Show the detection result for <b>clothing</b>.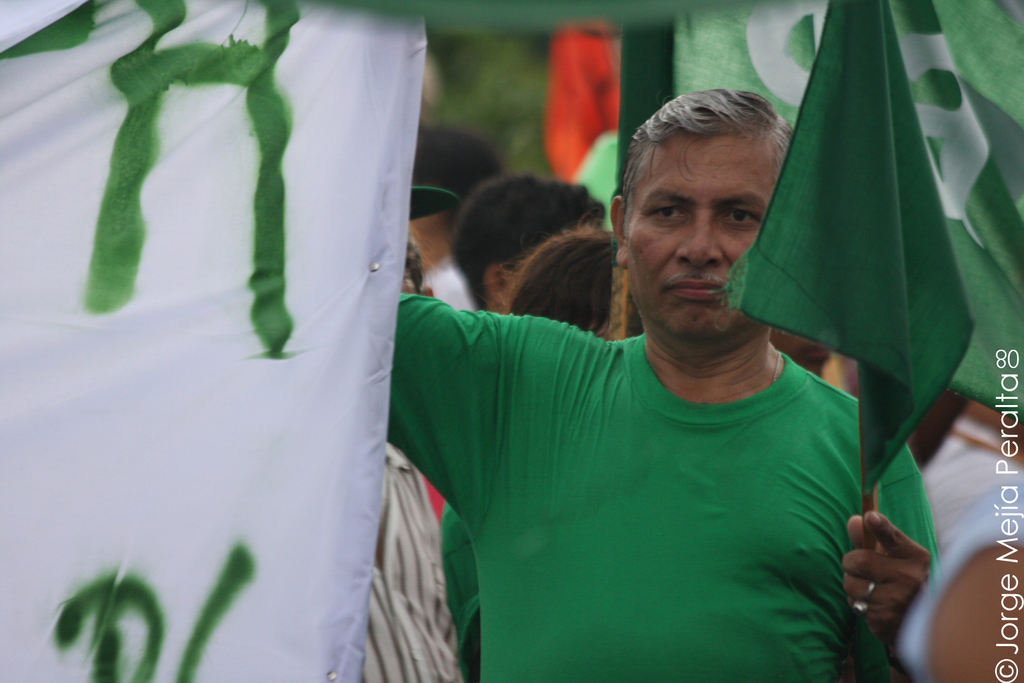
{"left": 416, "top": 249, "right": 470, "bottom": 307}.
